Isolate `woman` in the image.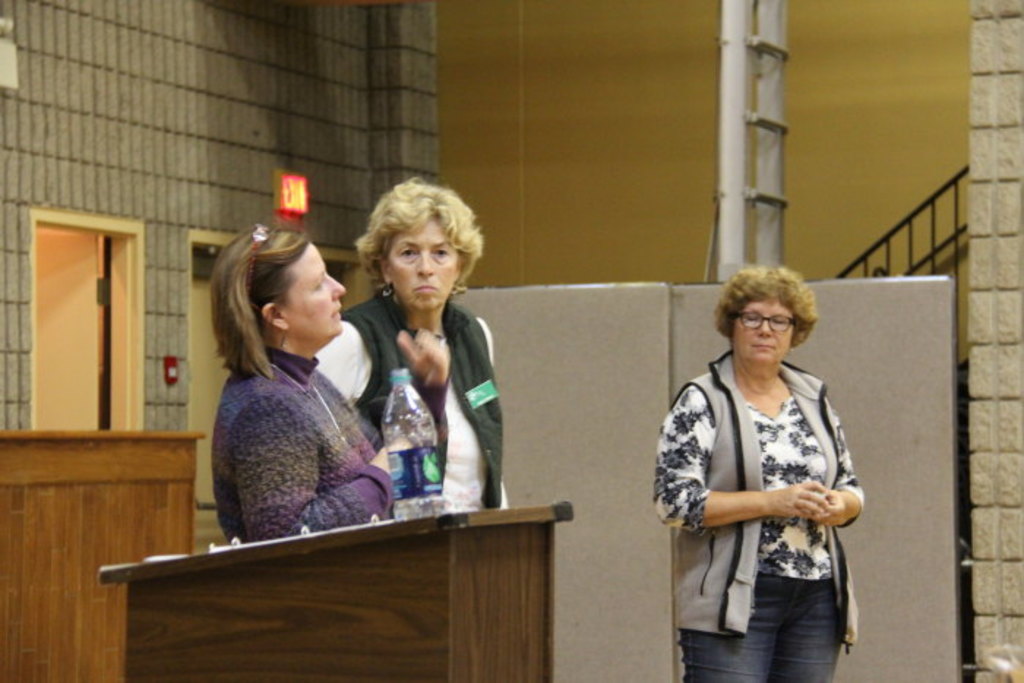
Isolated region: rect(212, 215, 401, 546).
